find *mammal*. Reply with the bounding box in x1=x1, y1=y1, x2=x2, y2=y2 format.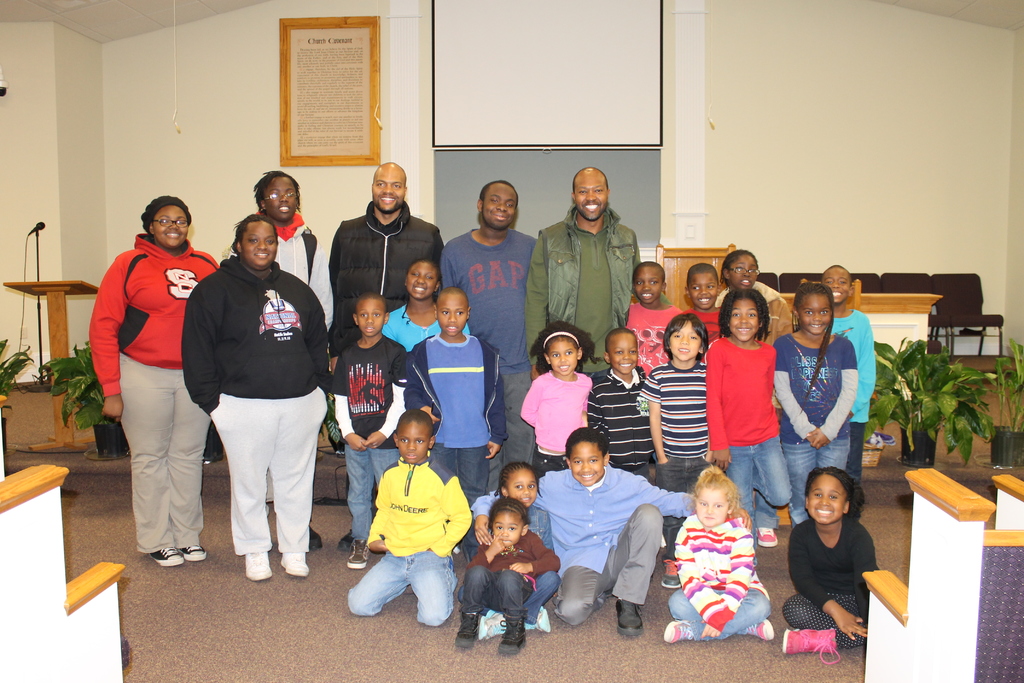
x1=722, y1=247, x2=796, y2=349.
